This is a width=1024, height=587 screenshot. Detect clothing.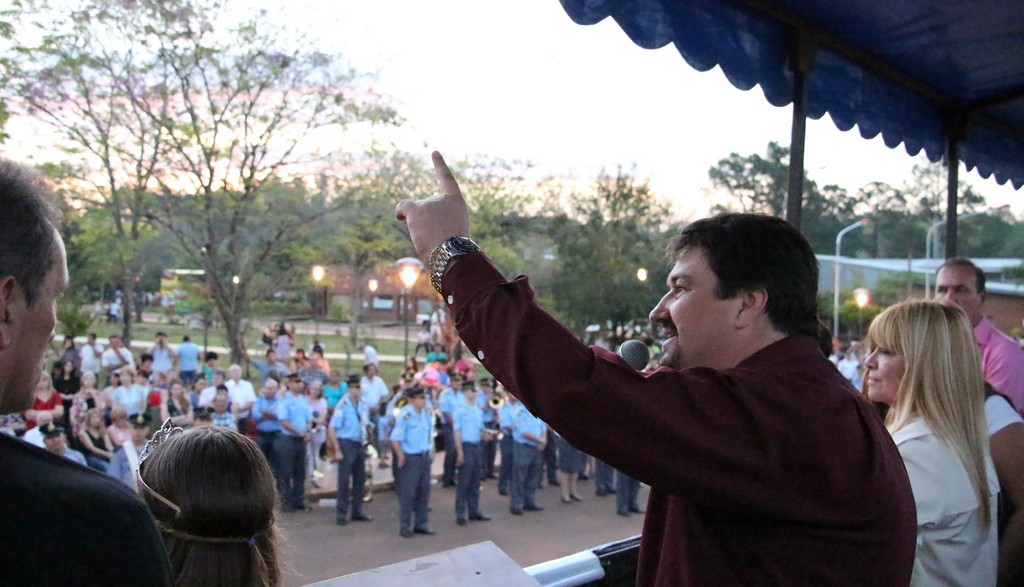
box(887, 414, 1000, 586).
